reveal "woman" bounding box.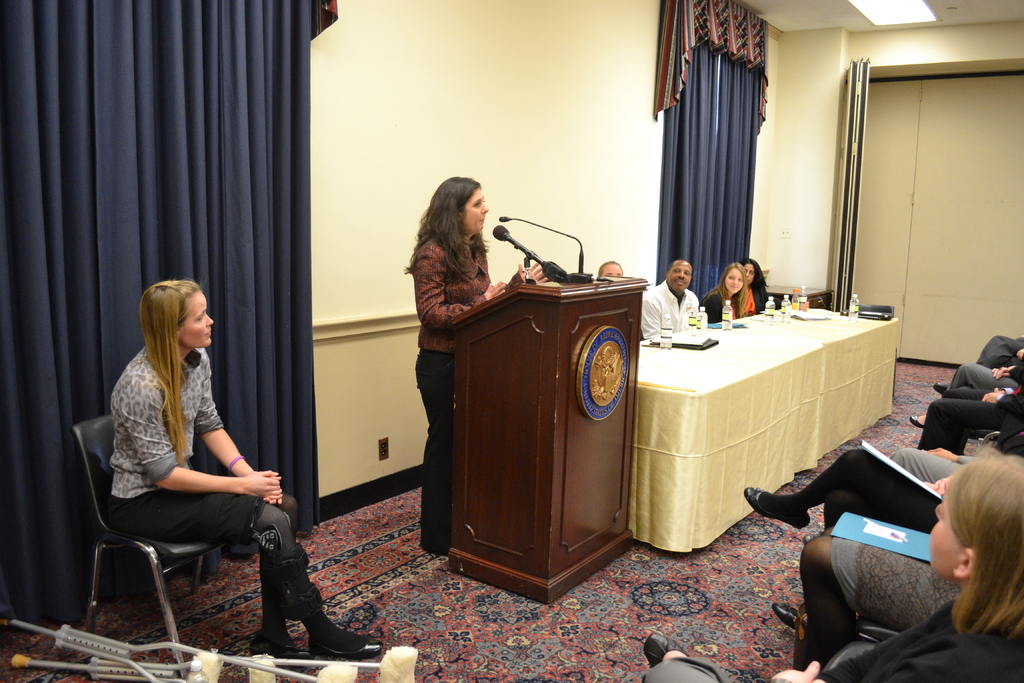
Revealed: (left=701, top=261, right=748, bottom=327).
